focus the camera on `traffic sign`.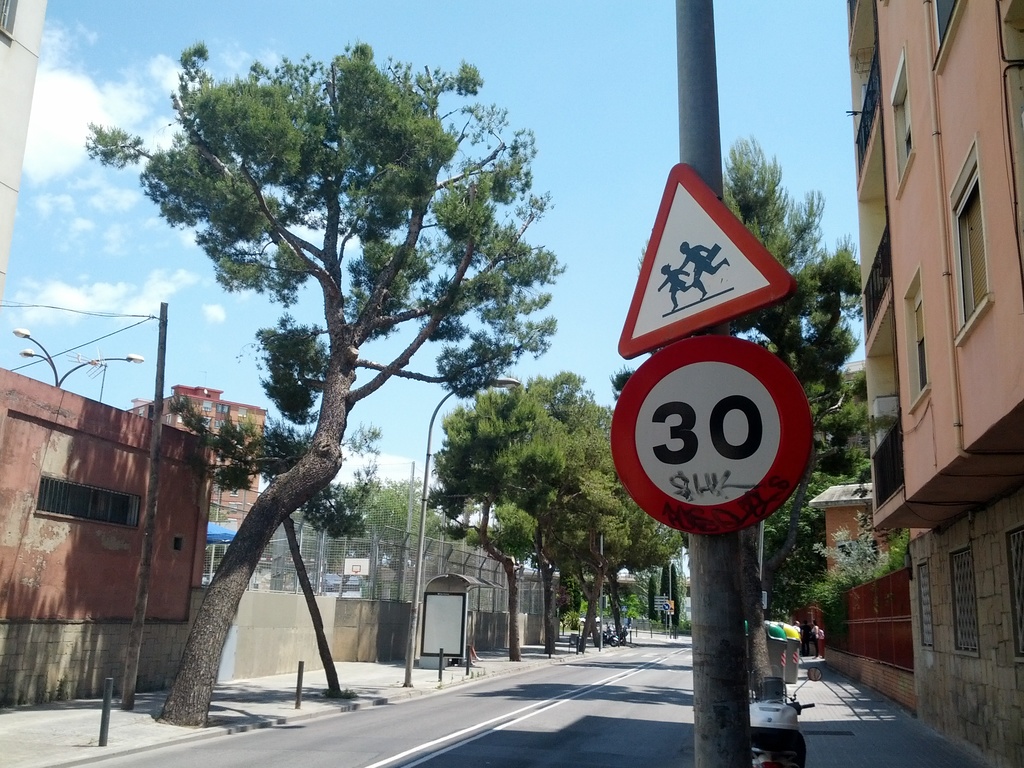
Focus region: bbox(617, 160, 798, 361).
